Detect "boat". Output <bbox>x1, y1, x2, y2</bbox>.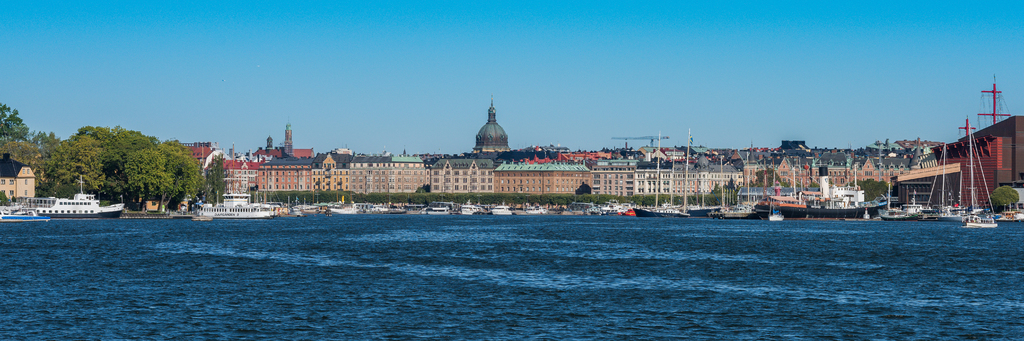
<bbox>918, 148, 960, 221</bbox>.
